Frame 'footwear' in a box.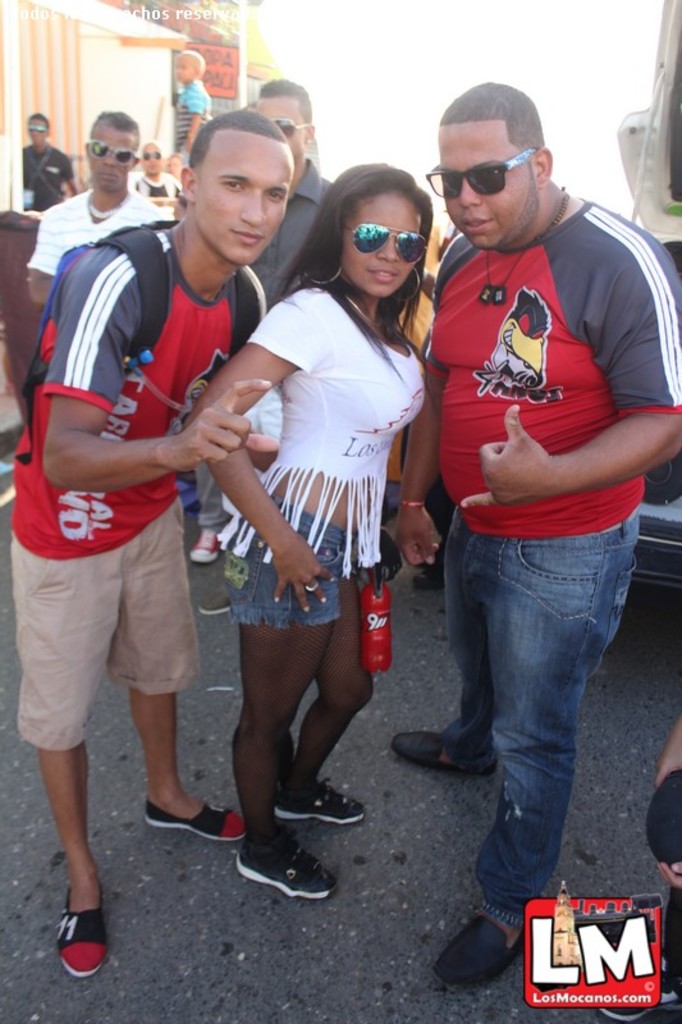
locate(599, 950, 681, 1023).
